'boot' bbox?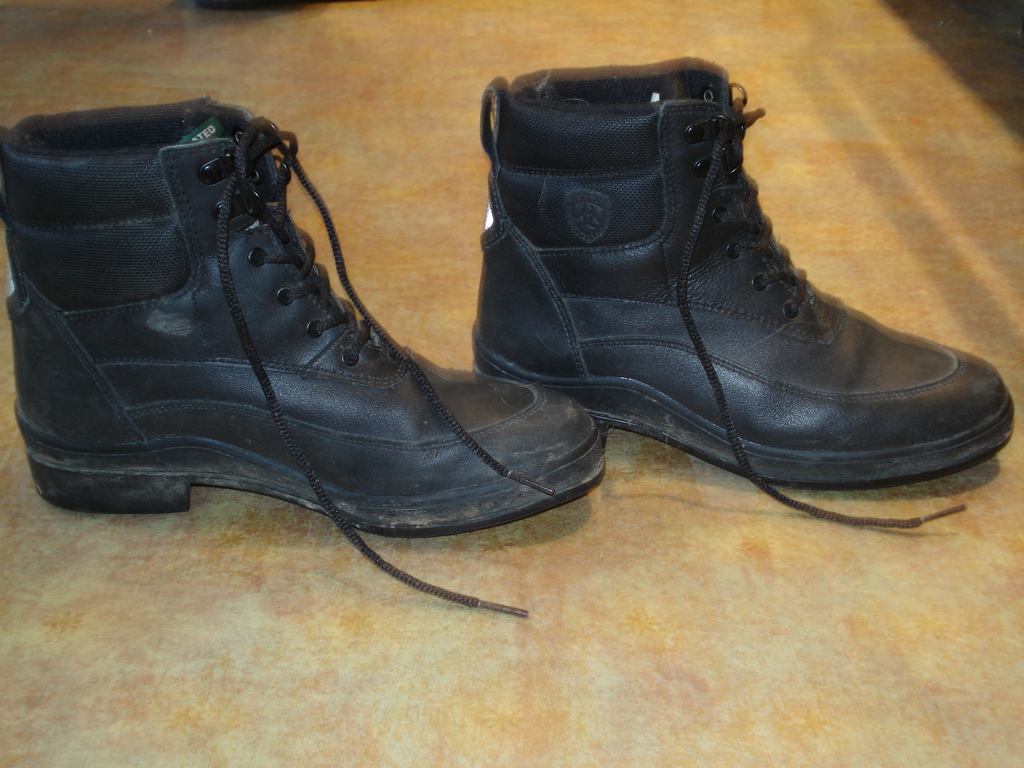
<box>477,56,1017,526</box>
